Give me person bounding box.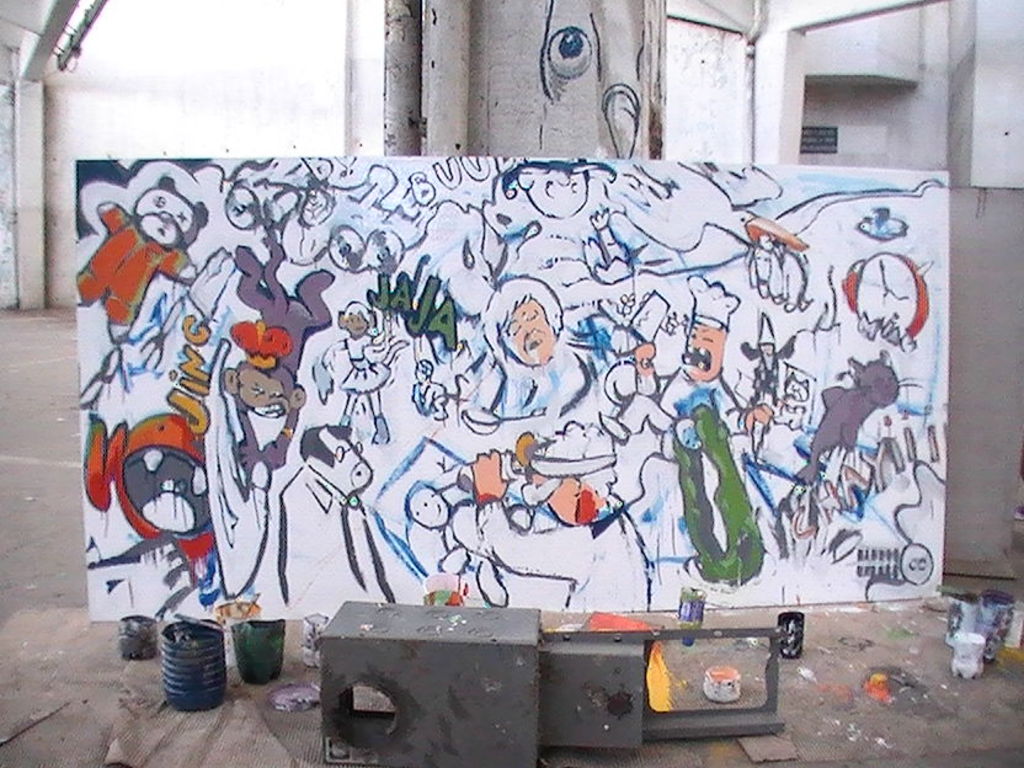
(597, 274, 774, 449).
